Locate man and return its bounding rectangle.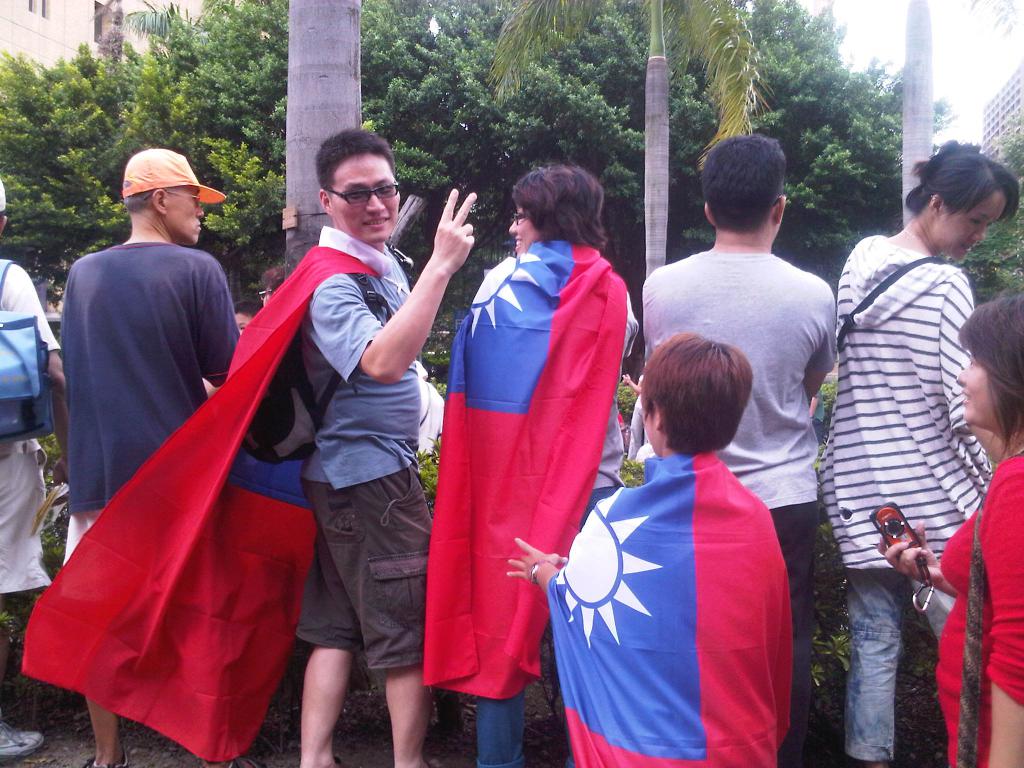
bbox(632, 132, 833, 767).
